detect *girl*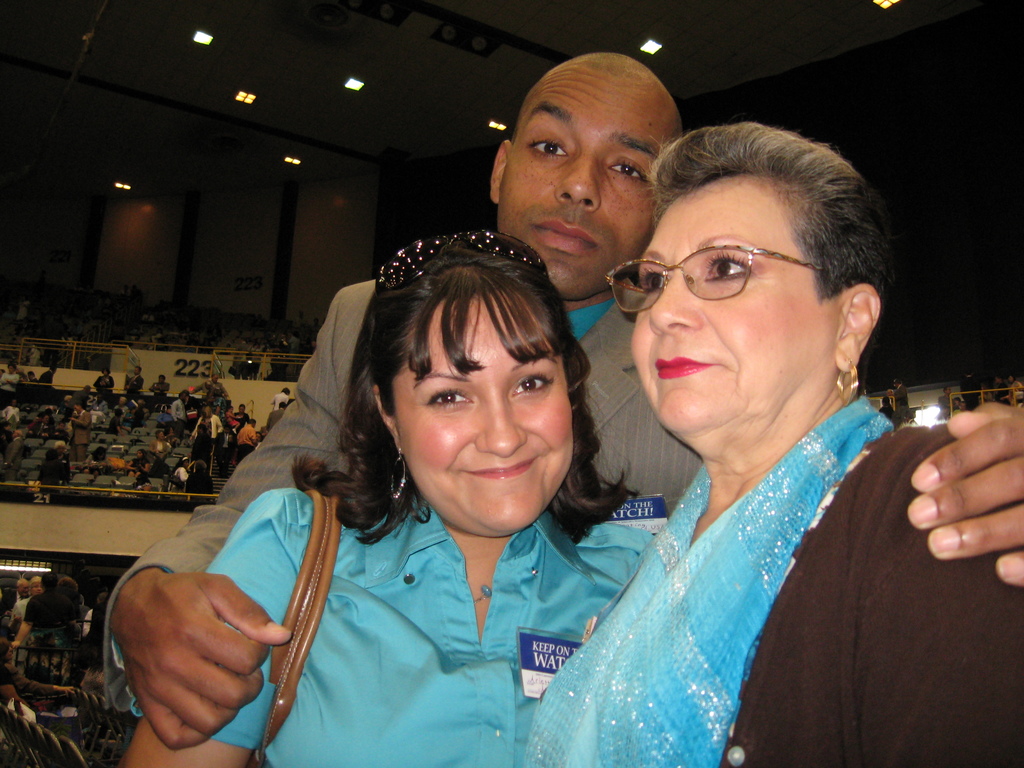
BBox(107, 228, 655, 767)
